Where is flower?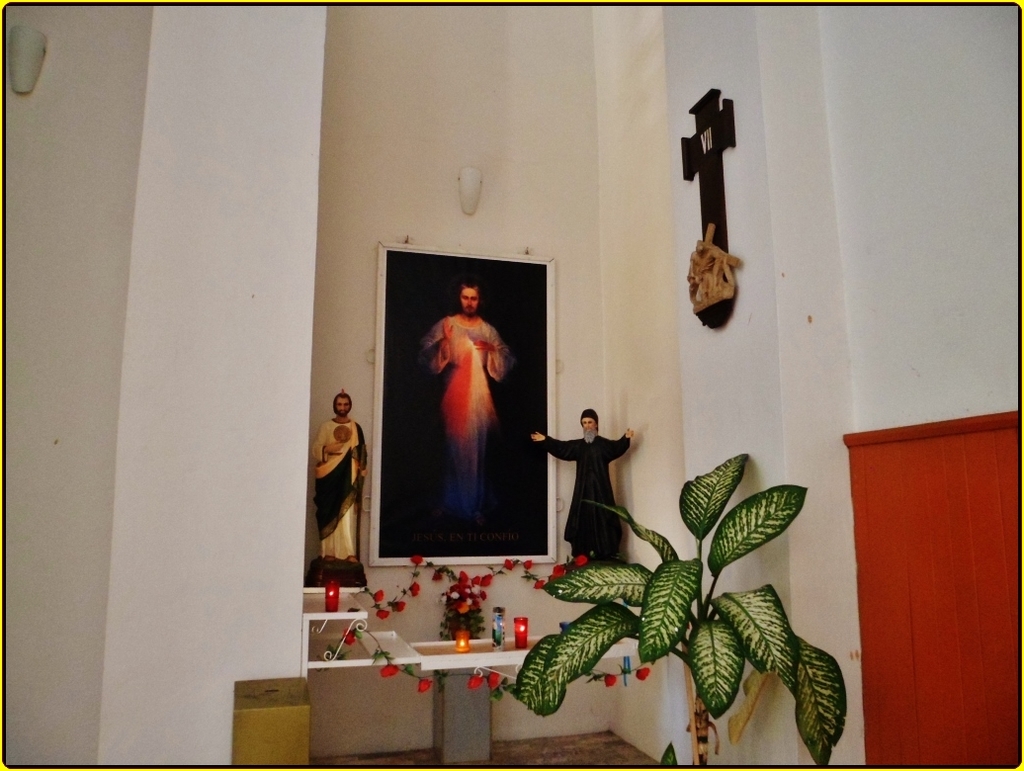
region(377, 609, 392, 621).
